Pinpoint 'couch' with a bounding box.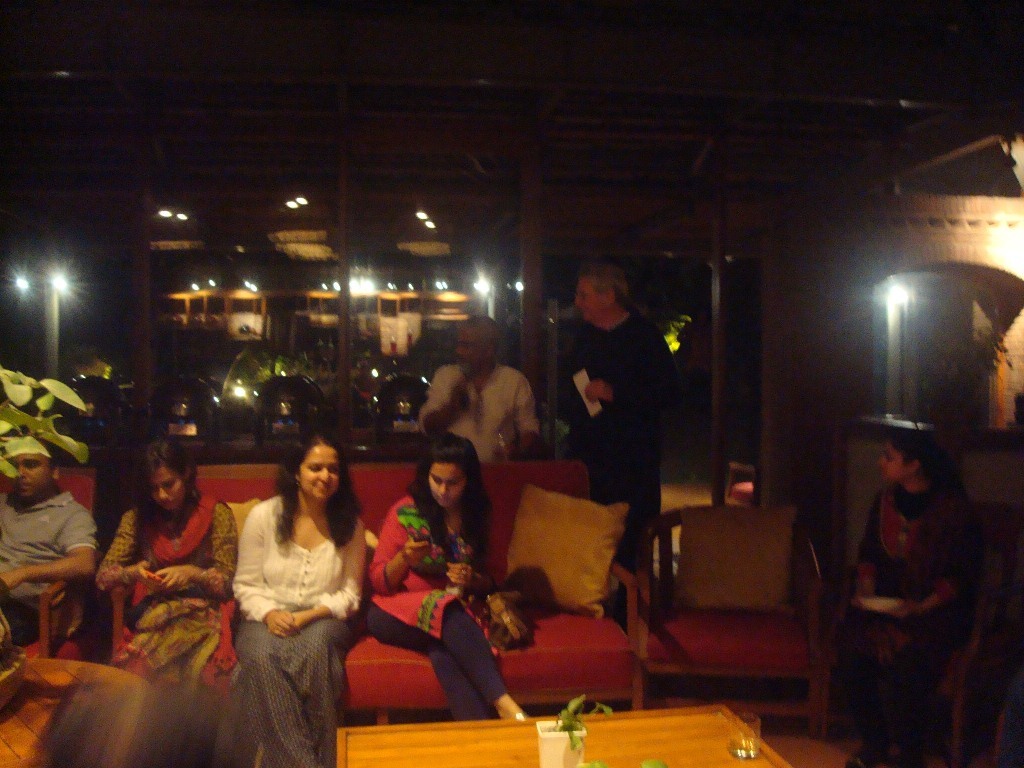
box(108, 452, 641, 726).
